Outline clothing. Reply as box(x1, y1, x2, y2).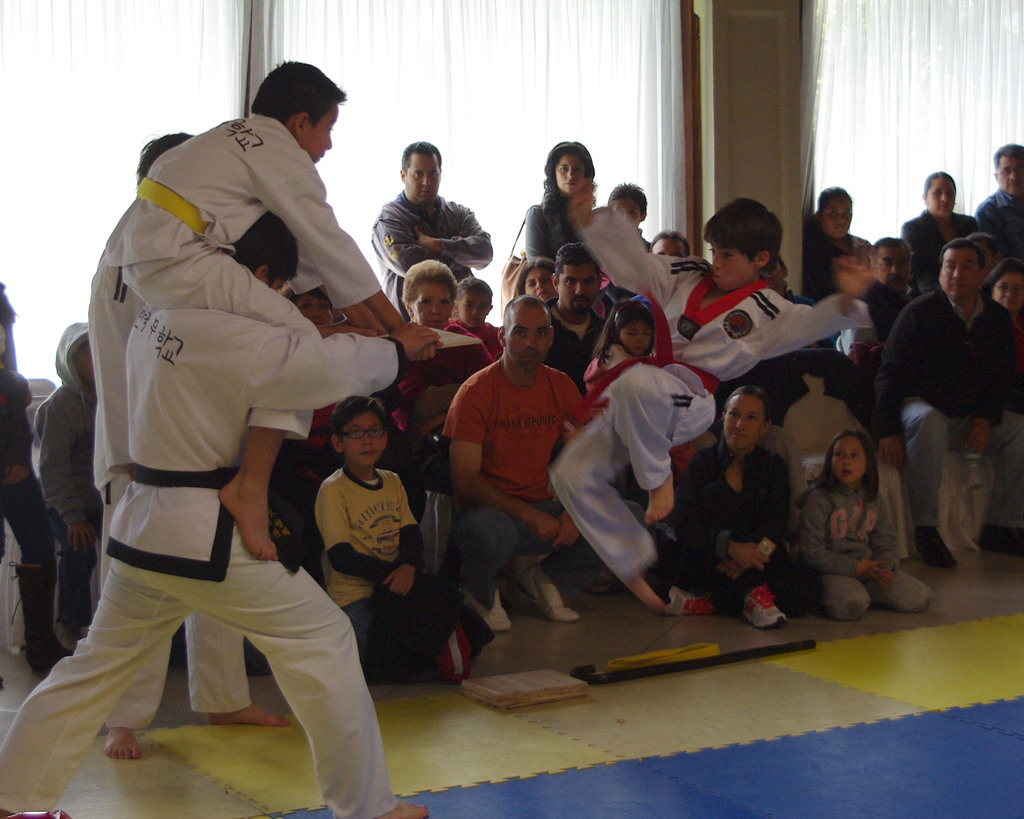
box(897, 292, 1005, 537).
